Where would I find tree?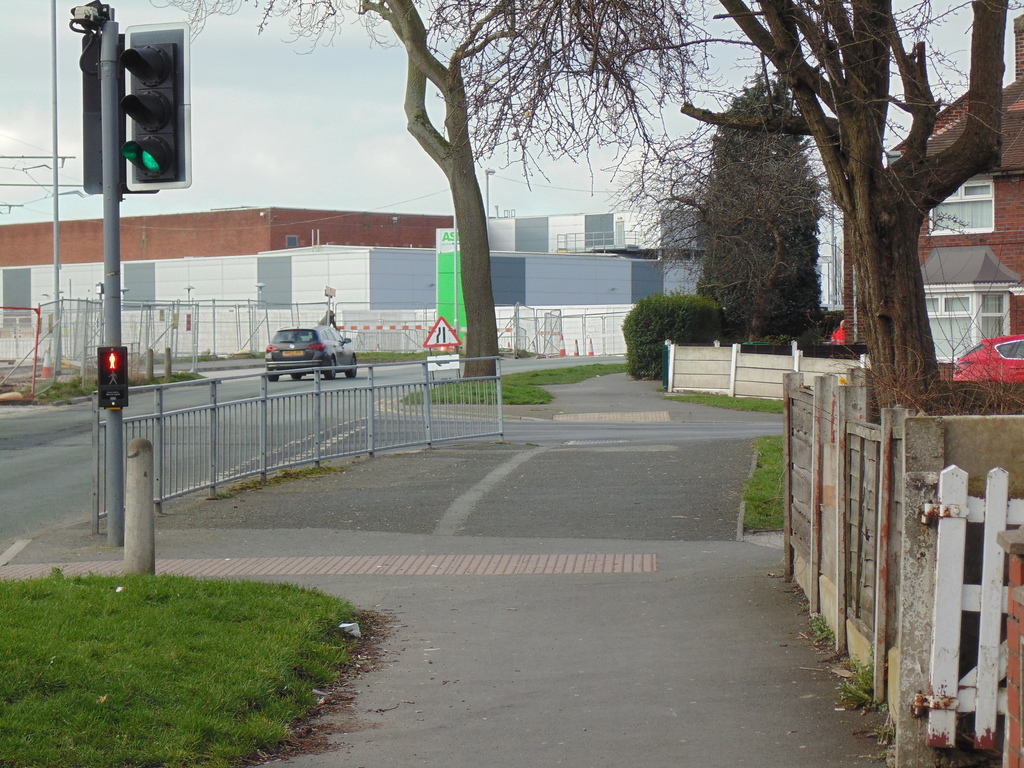
At <region>141, 0, 728, 389</region>.
